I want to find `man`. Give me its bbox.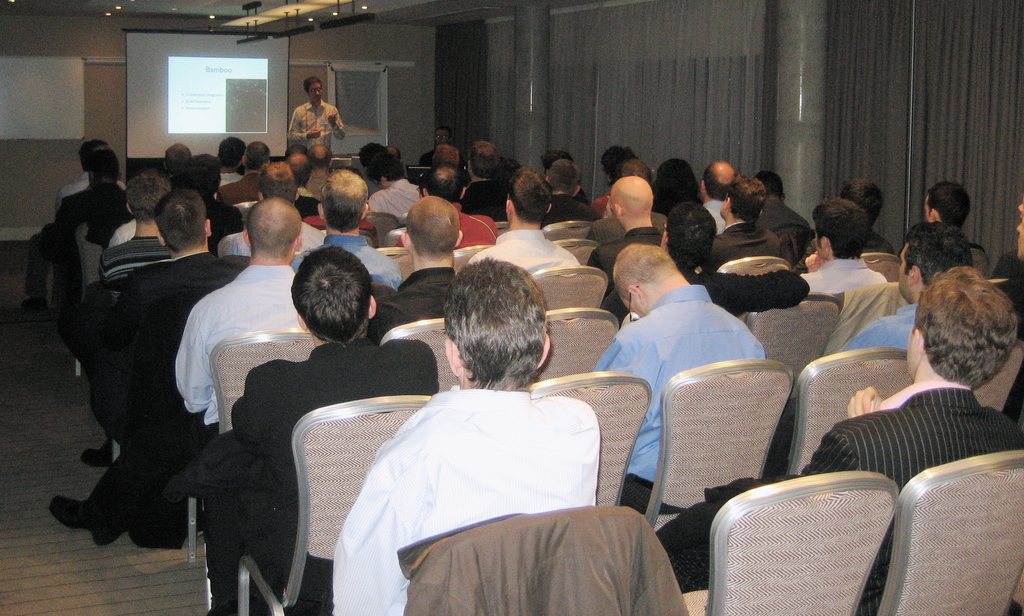
region(285, 150, 321, 216).
